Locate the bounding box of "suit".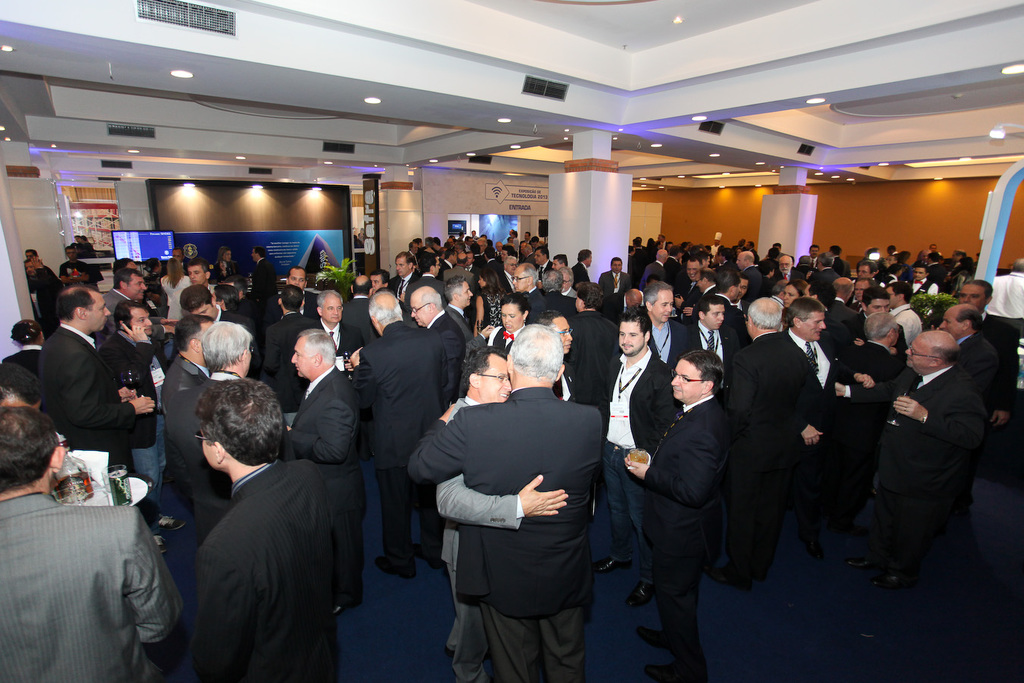
Bounding box: (left=287, top=367, right=364, bottom=605).
